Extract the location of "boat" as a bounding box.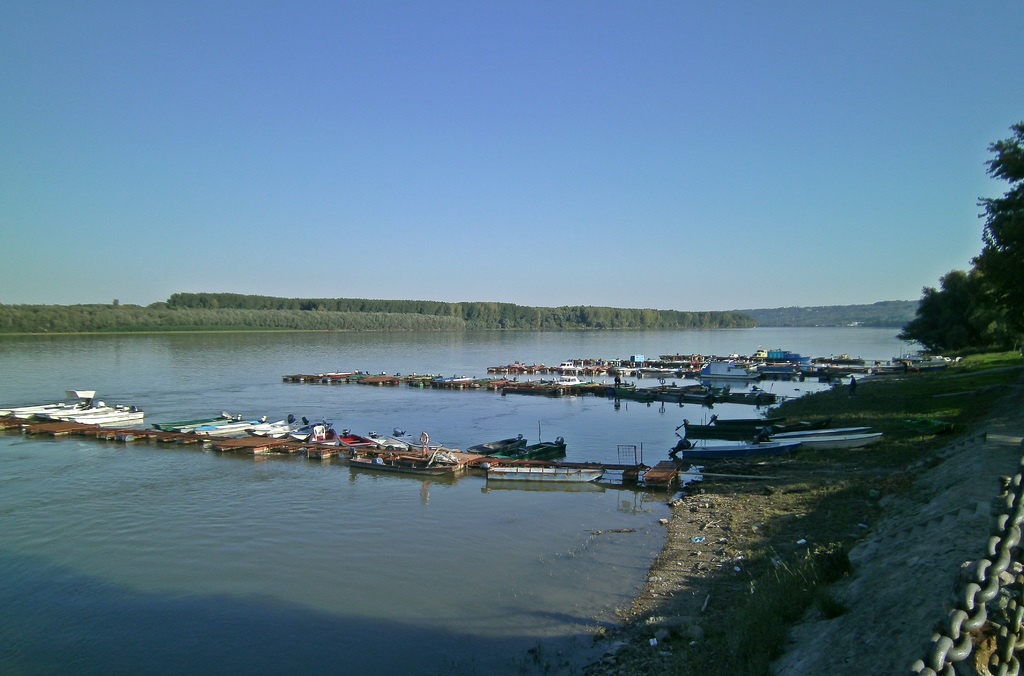
x1=27, y1=374, x2=150, y2=440.
